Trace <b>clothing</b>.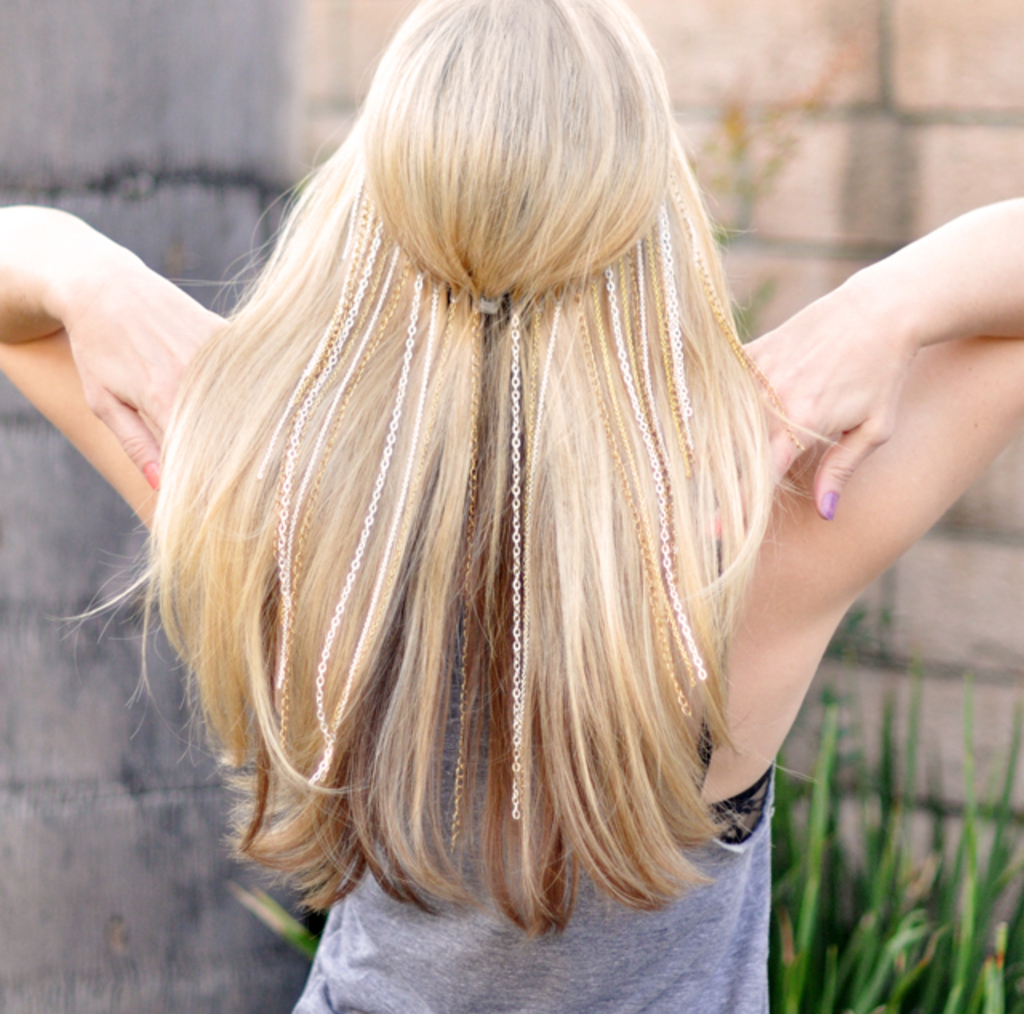
Traced to x1=267, y1=544, x2=773, y2=1012.
